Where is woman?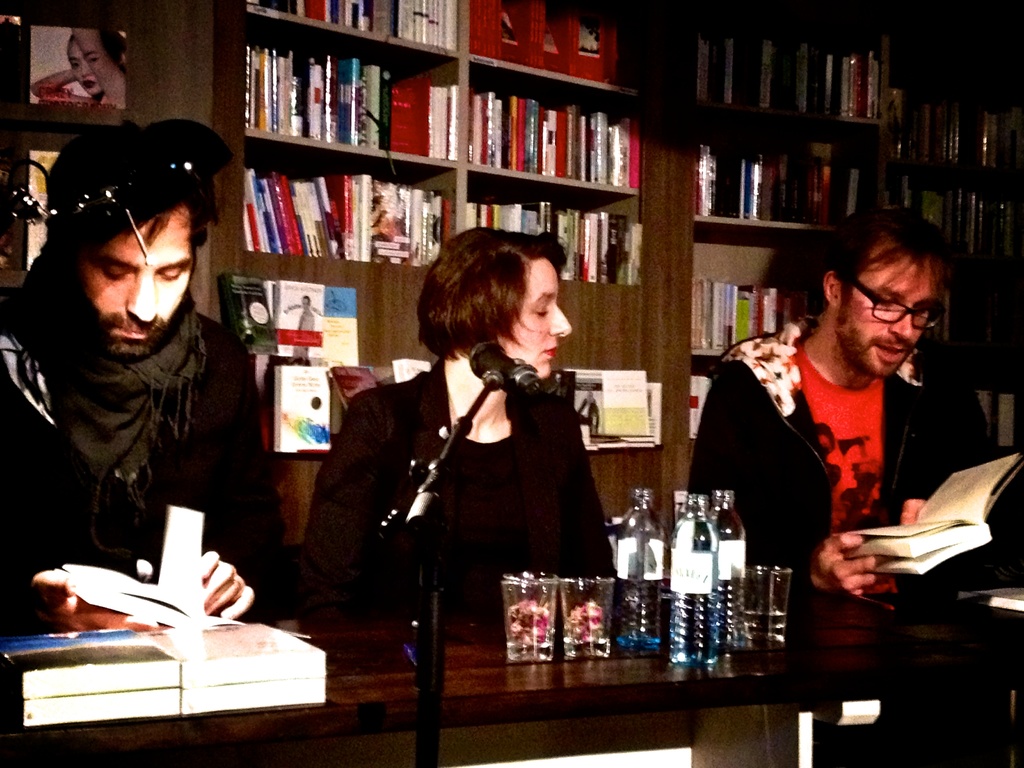
347/220/611/666.
